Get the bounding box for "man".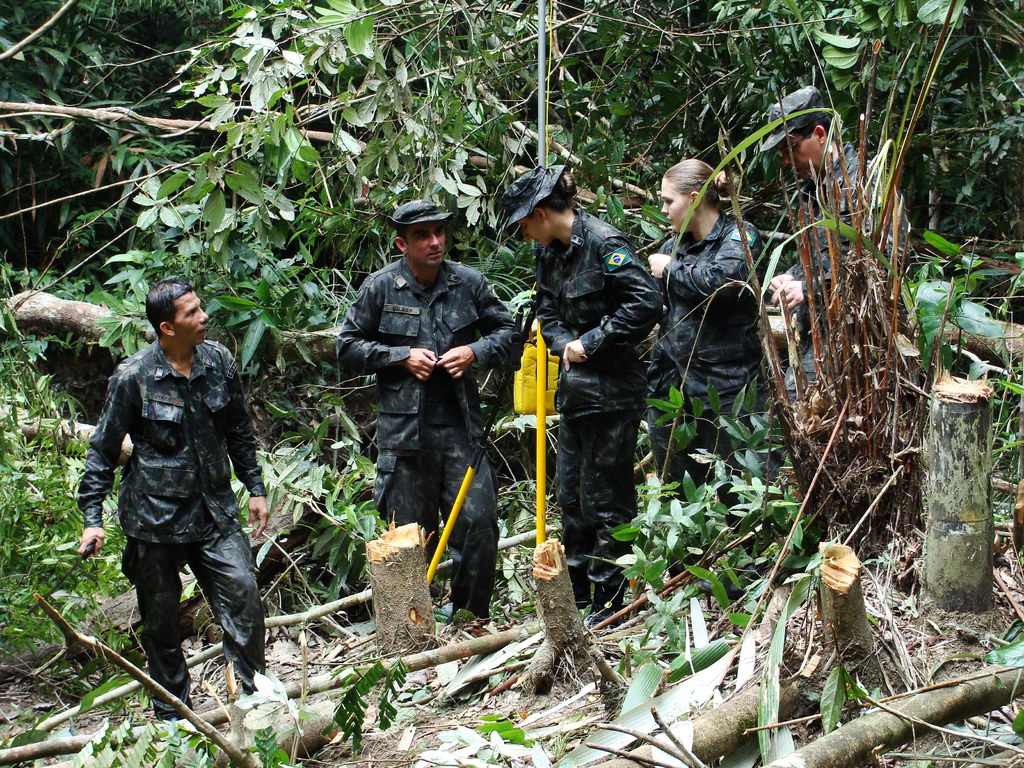
(left=701, top=88, right=914, bottom=598).
